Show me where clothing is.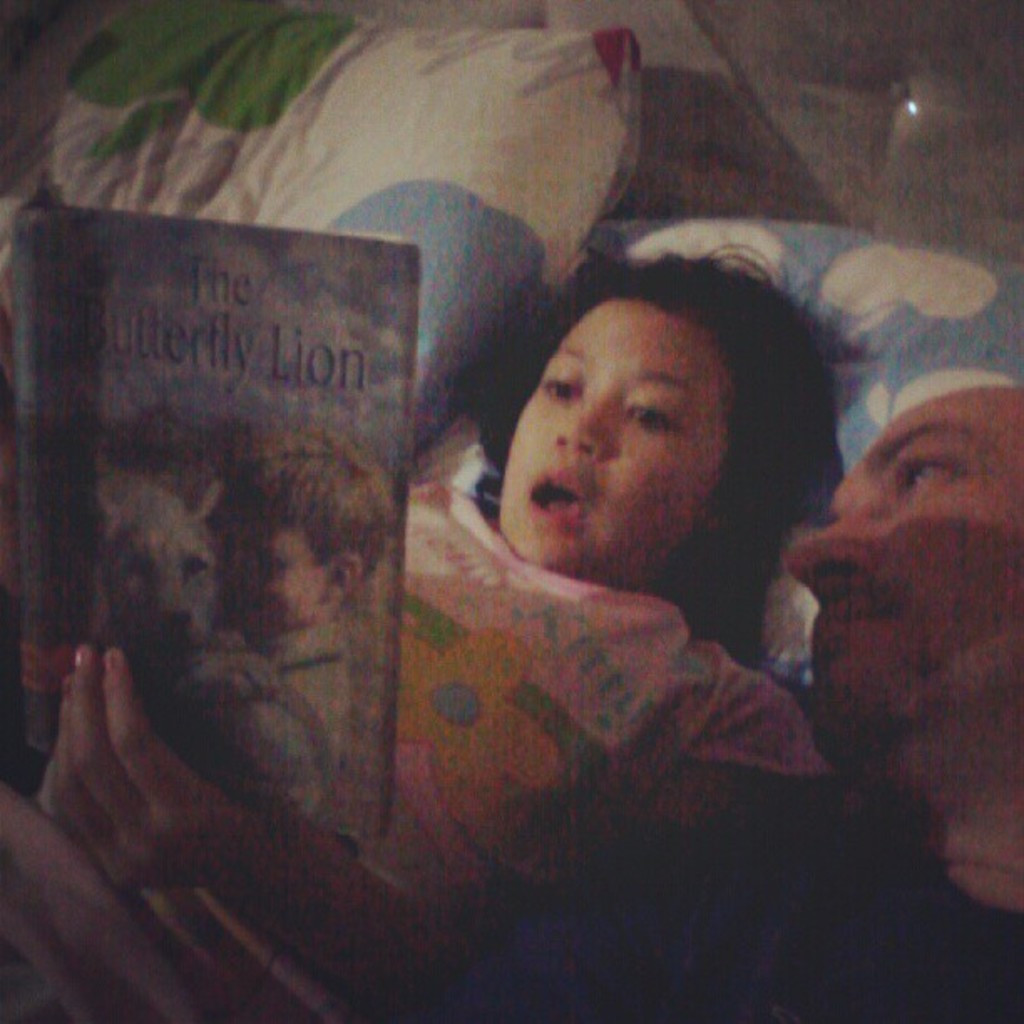
clothing is at <bbox>187, 612, 350, 820</bbox>.
